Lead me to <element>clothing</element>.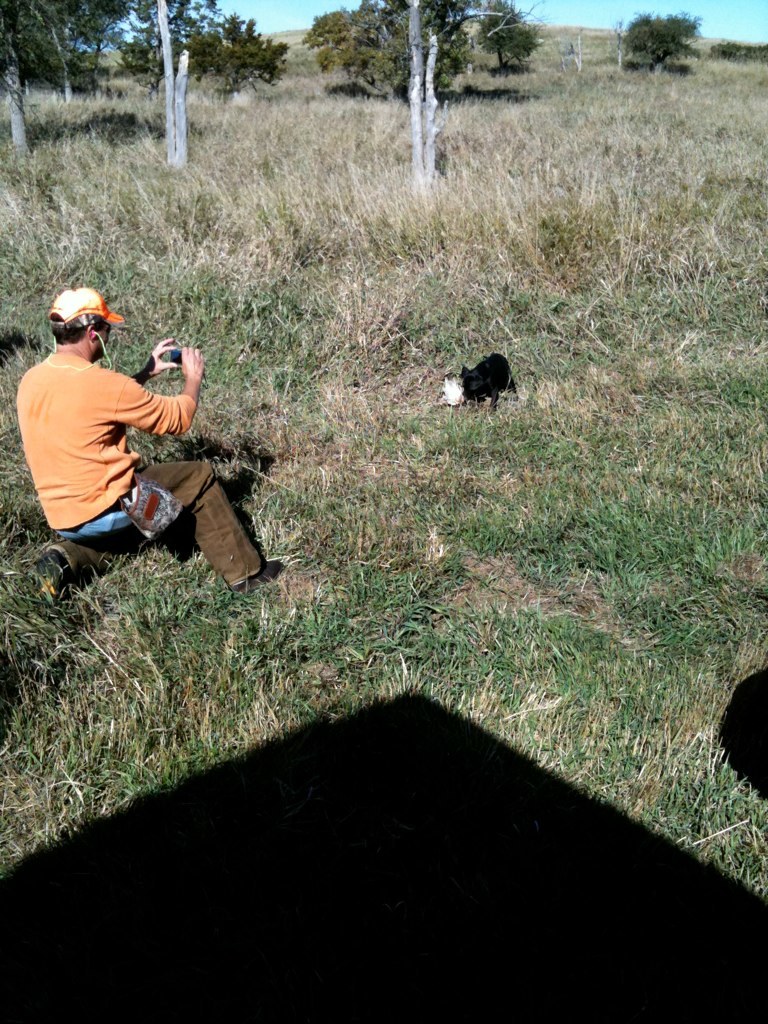
Lead to 26,289,226,579.
